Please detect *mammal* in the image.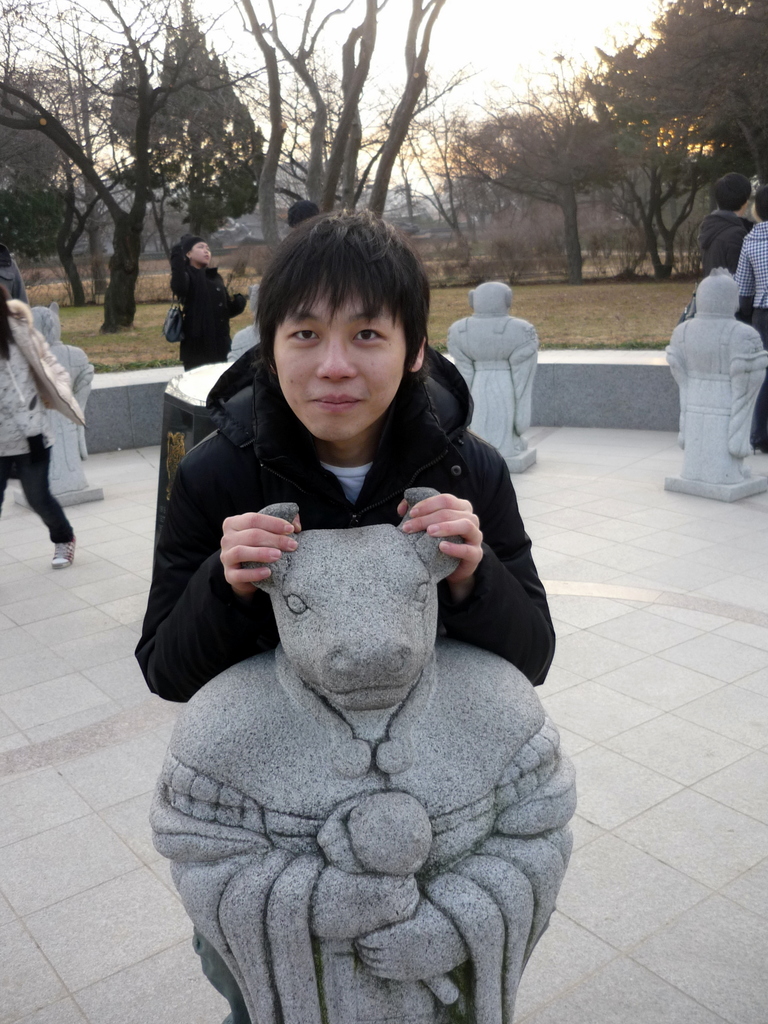
detection(443, 280, 538, 476).
